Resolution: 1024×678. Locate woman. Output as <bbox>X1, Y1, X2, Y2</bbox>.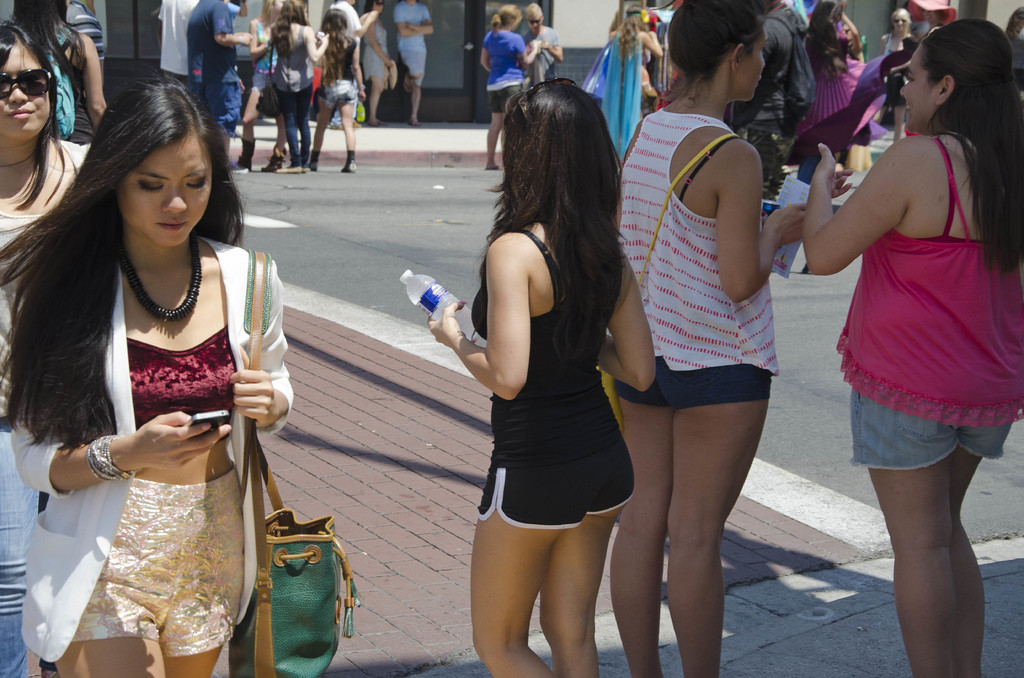
<bbox>794, 0, 908, 160</bbox>.
